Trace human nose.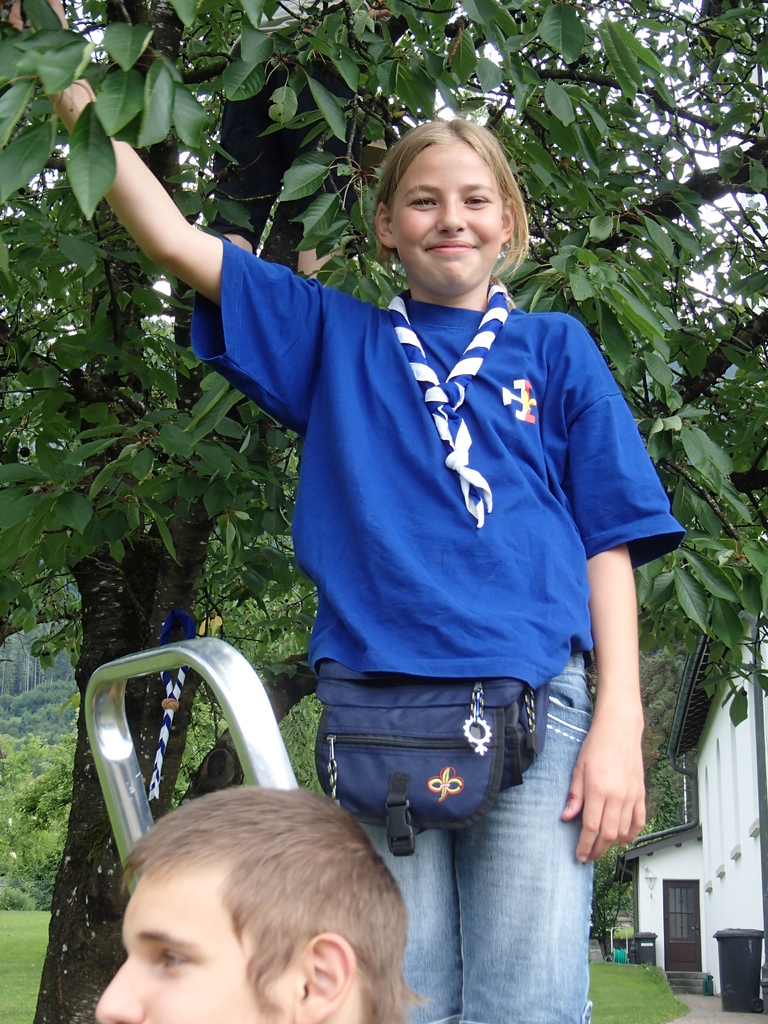
Traced to l=439, t=200, r=467, b=236.
